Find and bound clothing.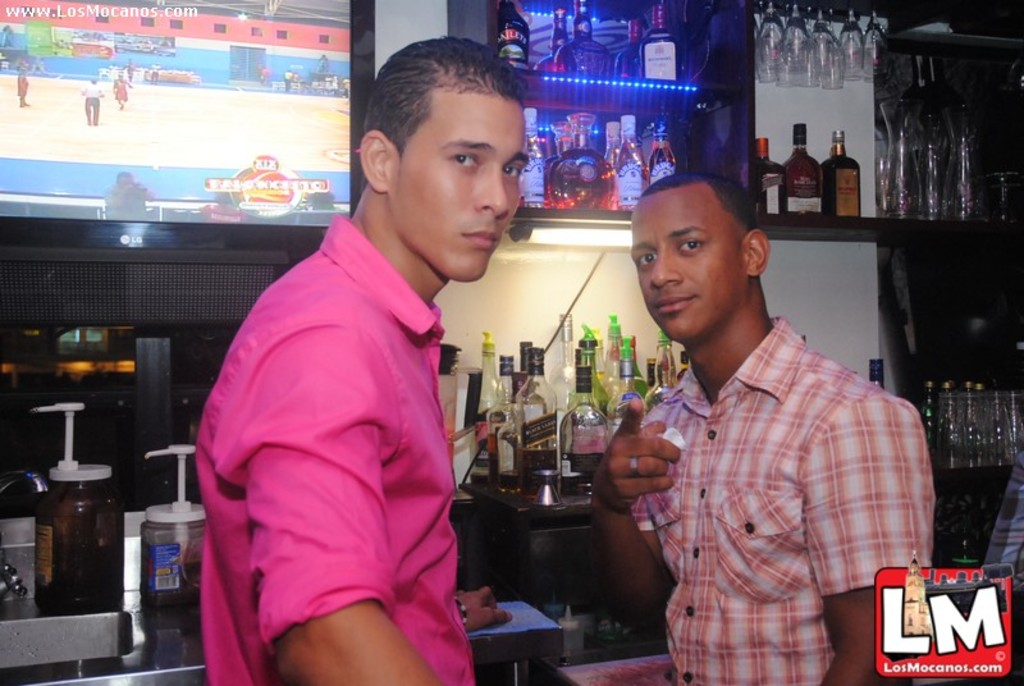
Bound: x1=183 y1=186 x2=490 y2=672.
